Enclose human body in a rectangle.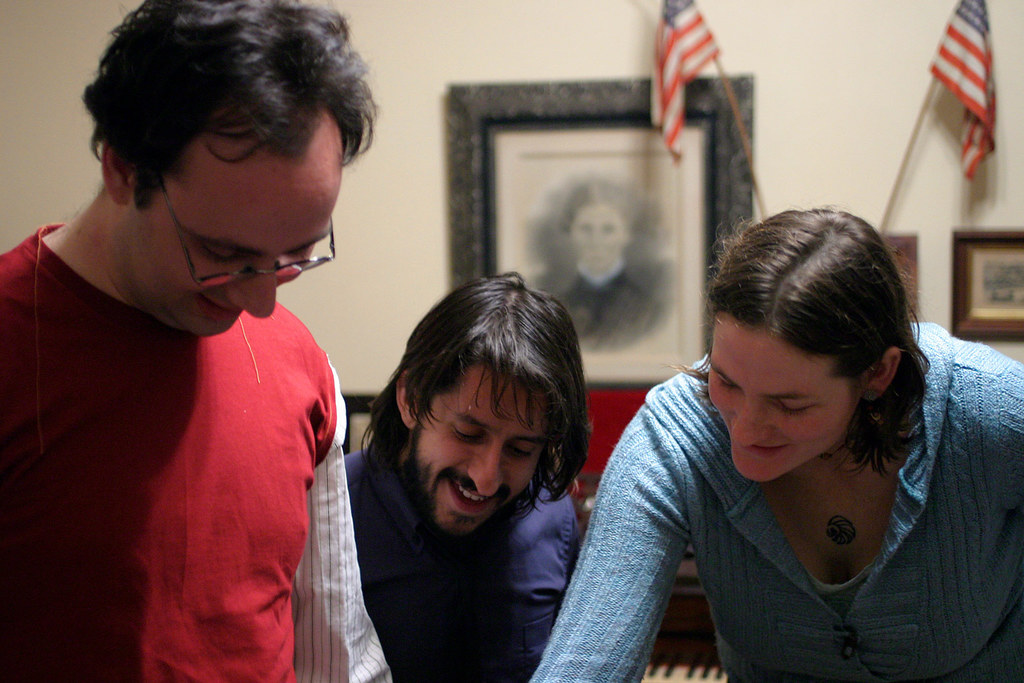
(x1=541, y1=181, x2=668, y2=357).
